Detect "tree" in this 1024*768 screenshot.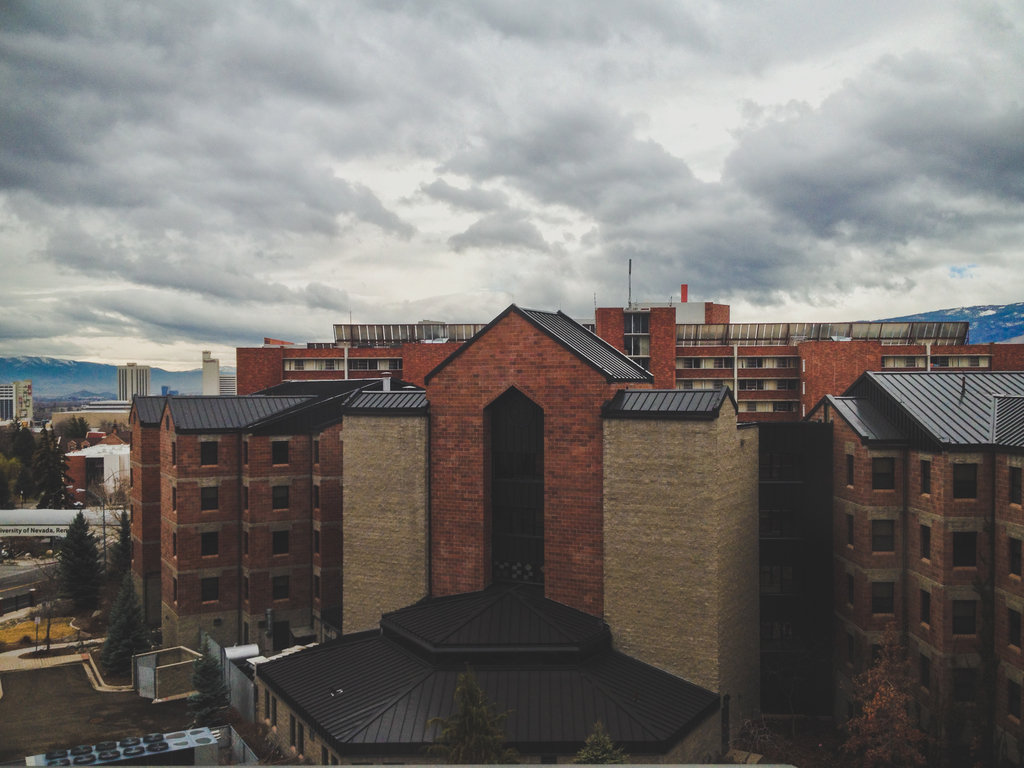
Detection: bbox(93, 421, 132, 441).
